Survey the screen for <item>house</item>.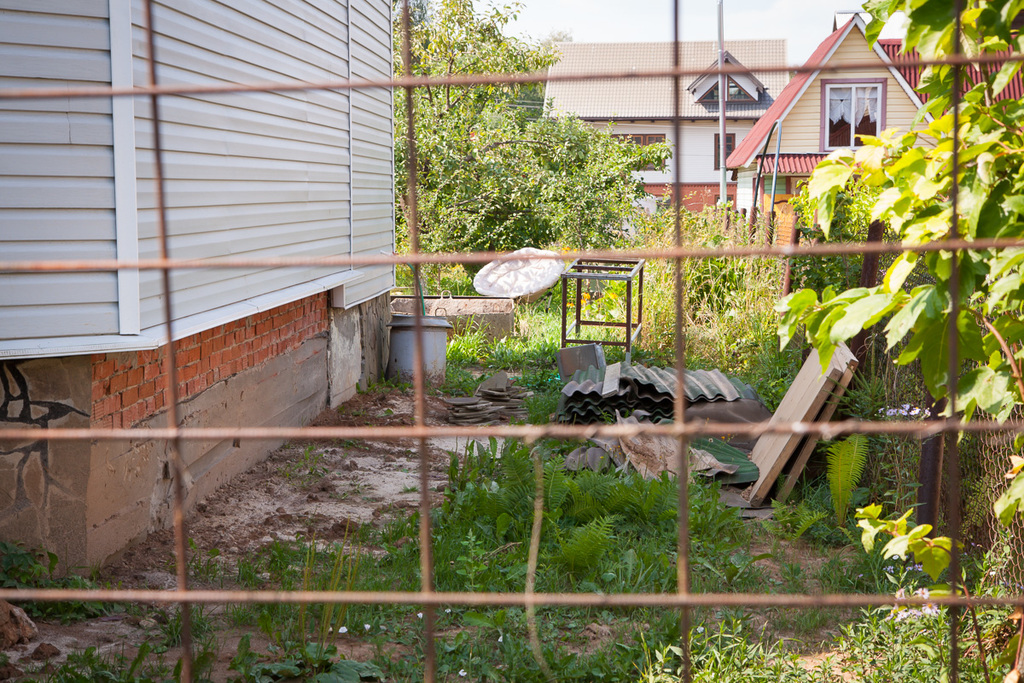
Survey found: <region>708, 8, 1023, 280</region>.
